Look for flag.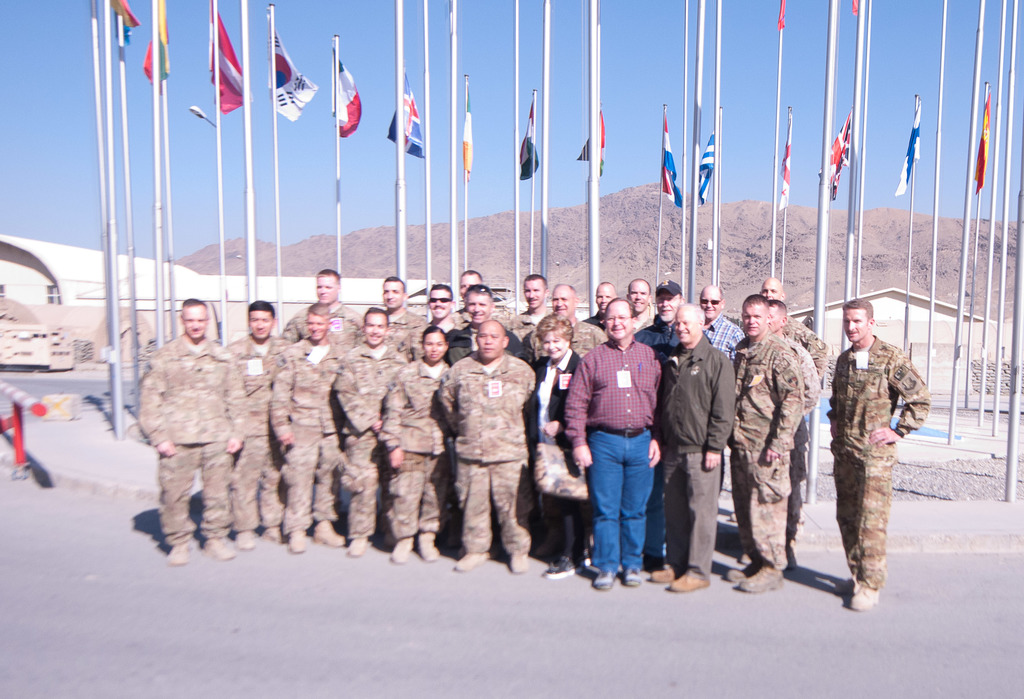
Found: 386 71 433 163.
